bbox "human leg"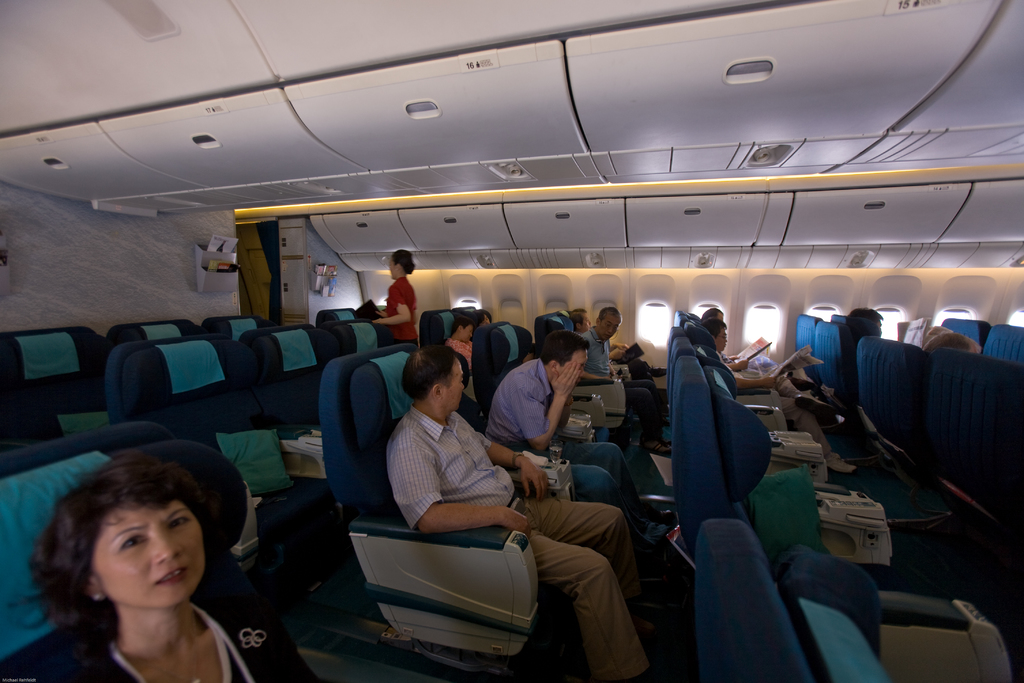
<box>551,433,636,491</box>
